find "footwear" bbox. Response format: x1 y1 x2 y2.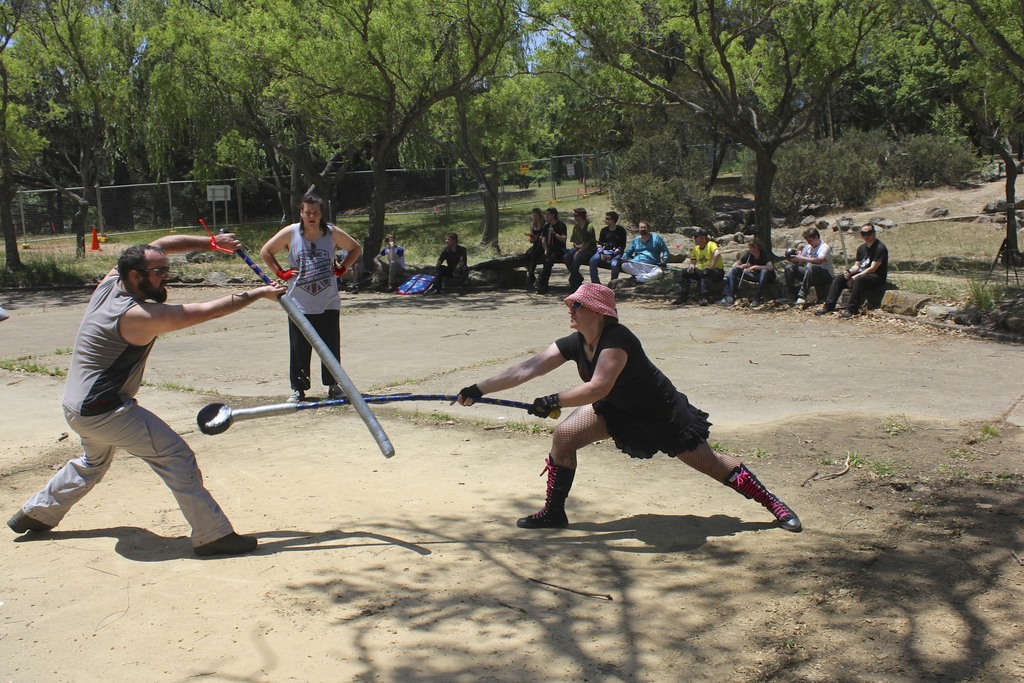
527 283 531 292.
